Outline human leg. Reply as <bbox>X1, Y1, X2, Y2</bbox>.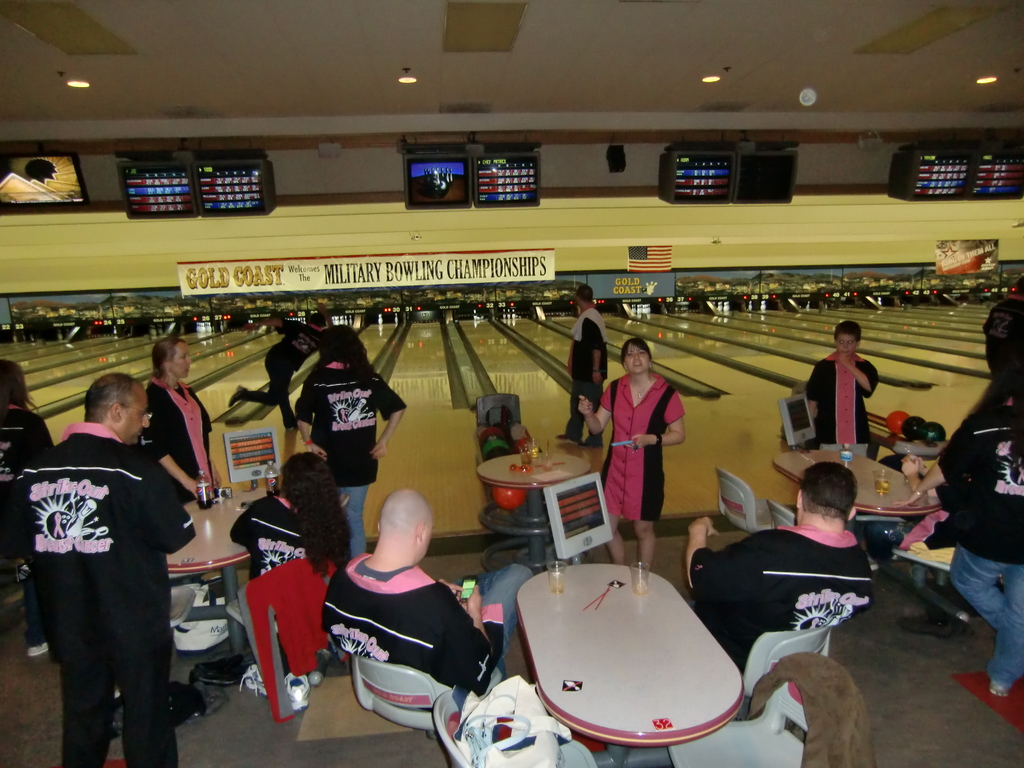
<bbox>31, 562, 116, 767</bbox>.
